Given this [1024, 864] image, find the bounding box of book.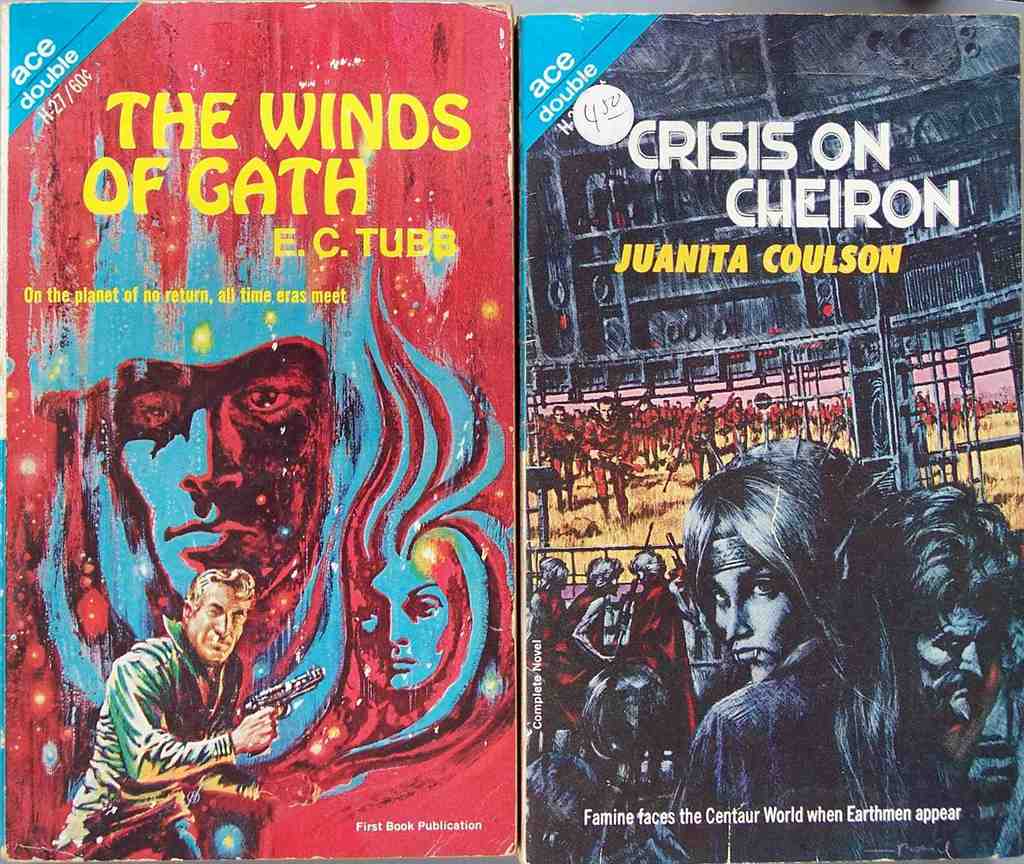
{"left": 513, "top": 20, "right": 1023, "bottom": 863}.
